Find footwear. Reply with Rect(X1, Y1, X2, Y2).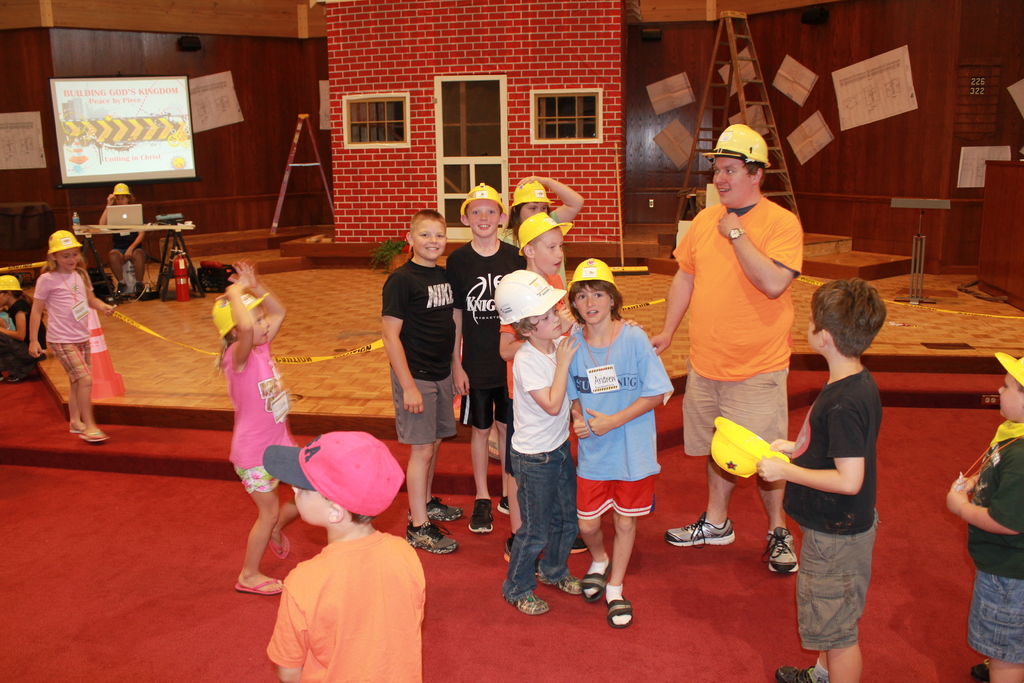
Rect(570, 540, 588, 550).
